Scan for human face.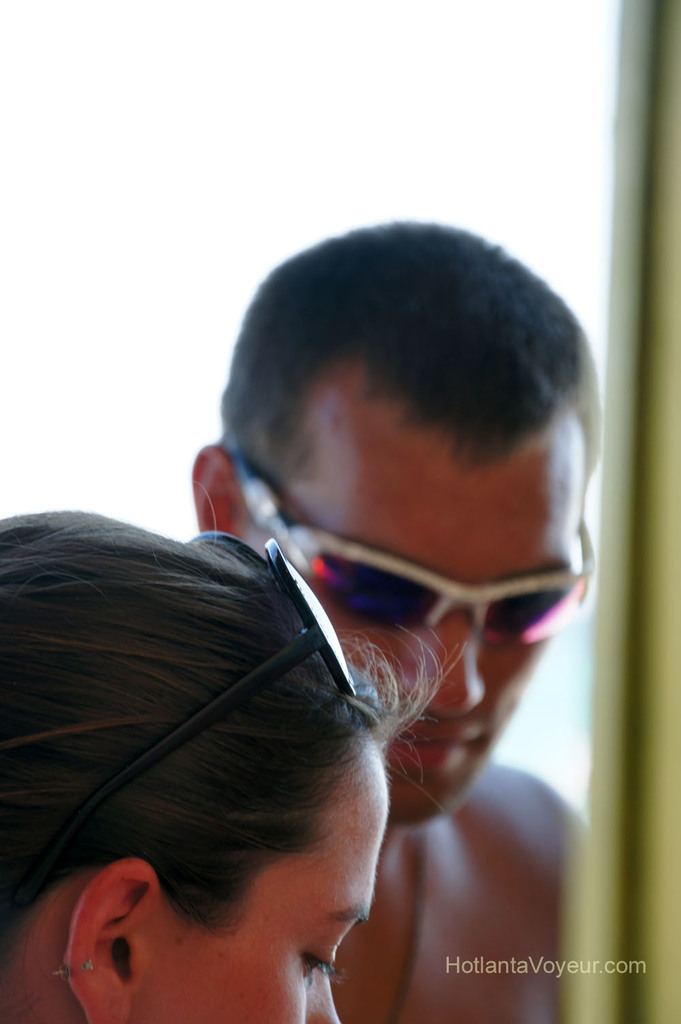
Scan result: (240,390,590,820).
